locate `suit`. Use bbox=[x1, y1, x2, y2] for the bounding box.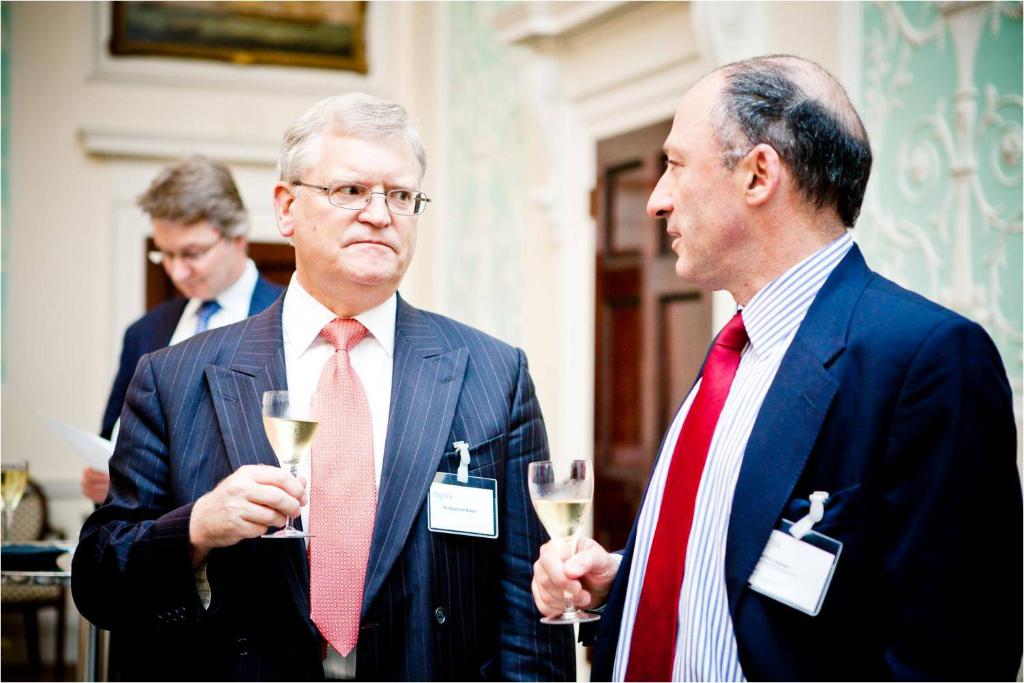
bbox=[92, 257, 293, 511].
